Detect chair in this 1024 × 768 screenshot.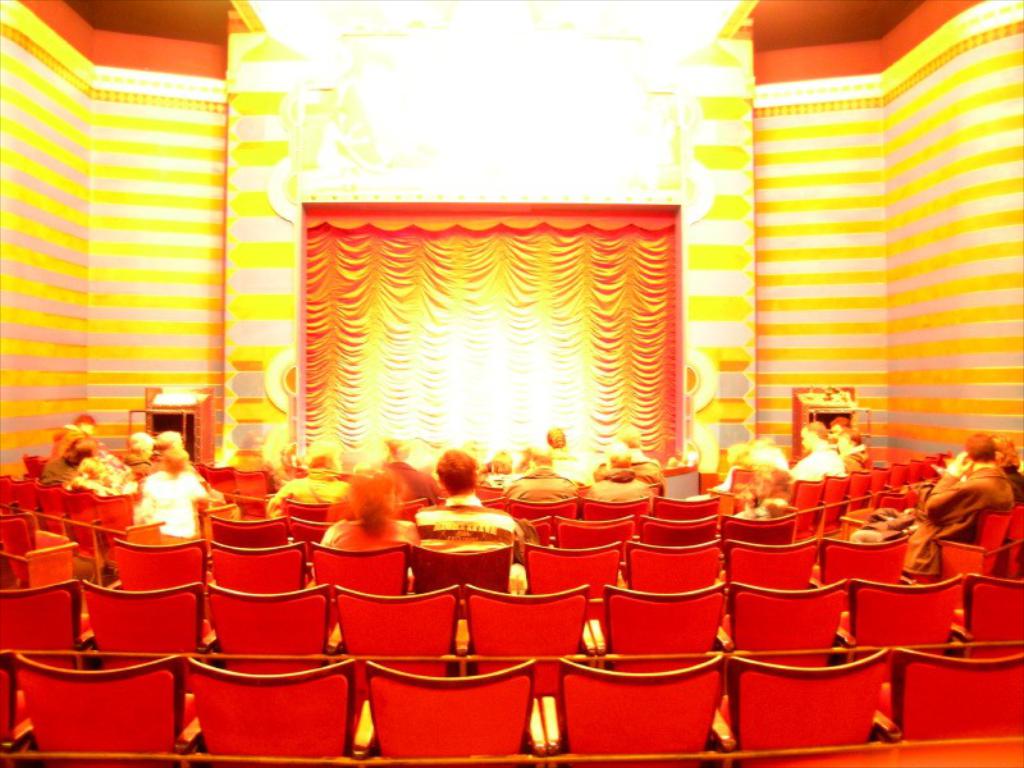
Detection: [0, 471, 22, 502].
